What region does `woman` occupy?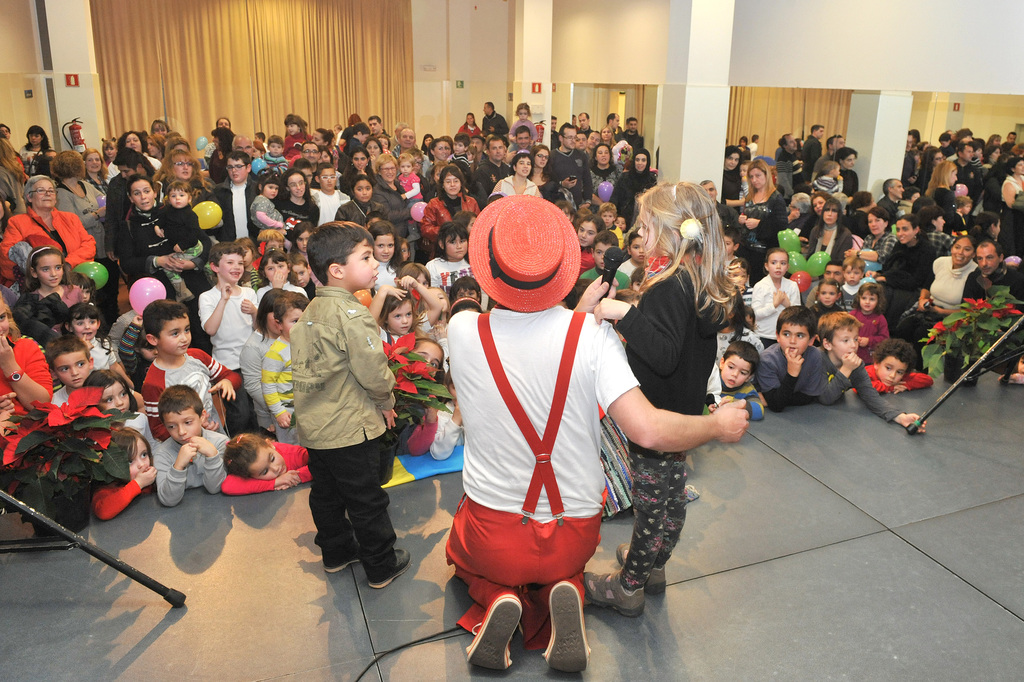
(left=599, top=124, right=616, bottom=149).
